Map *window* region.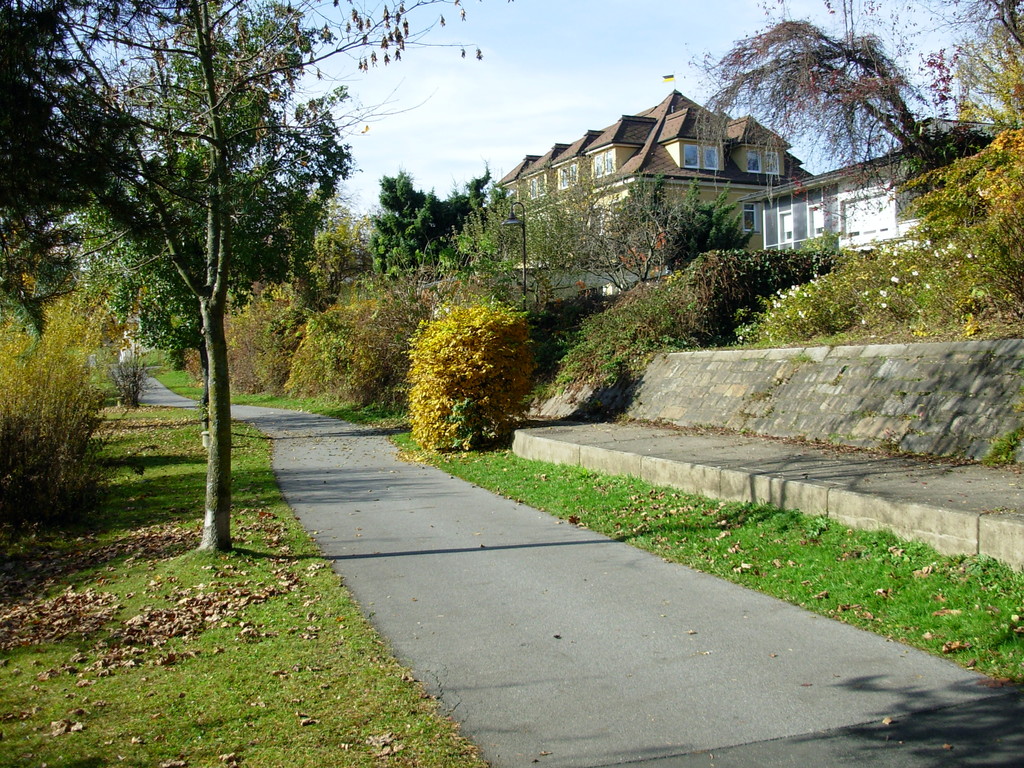
Mapped to 746,205,756,230.
